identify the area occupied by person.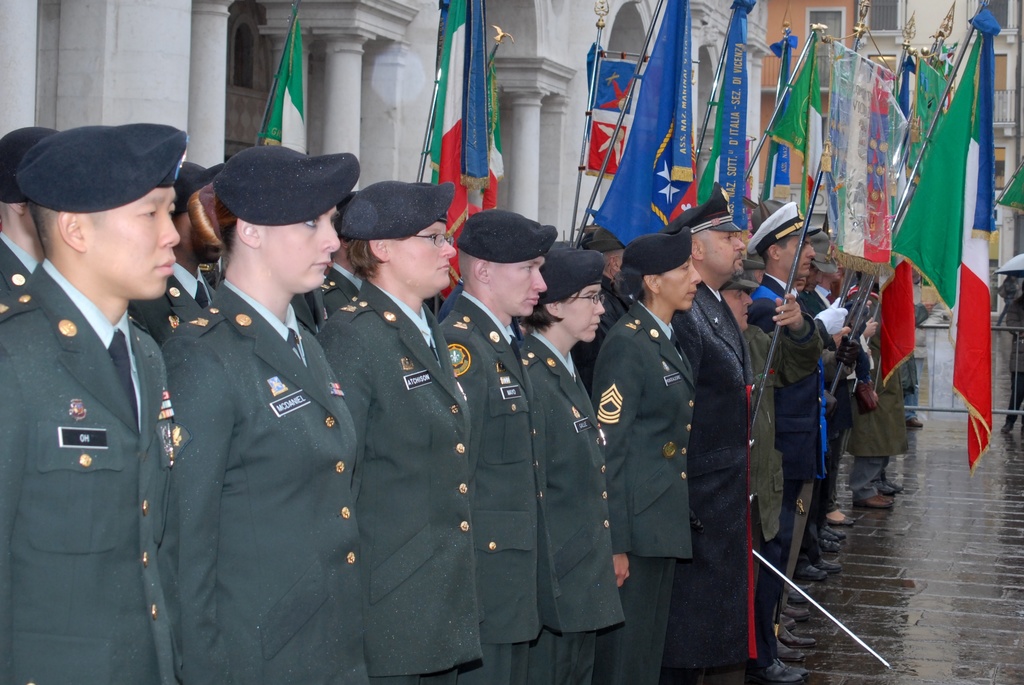
Area: [left=679, top=190, right=749, bottom=684].
